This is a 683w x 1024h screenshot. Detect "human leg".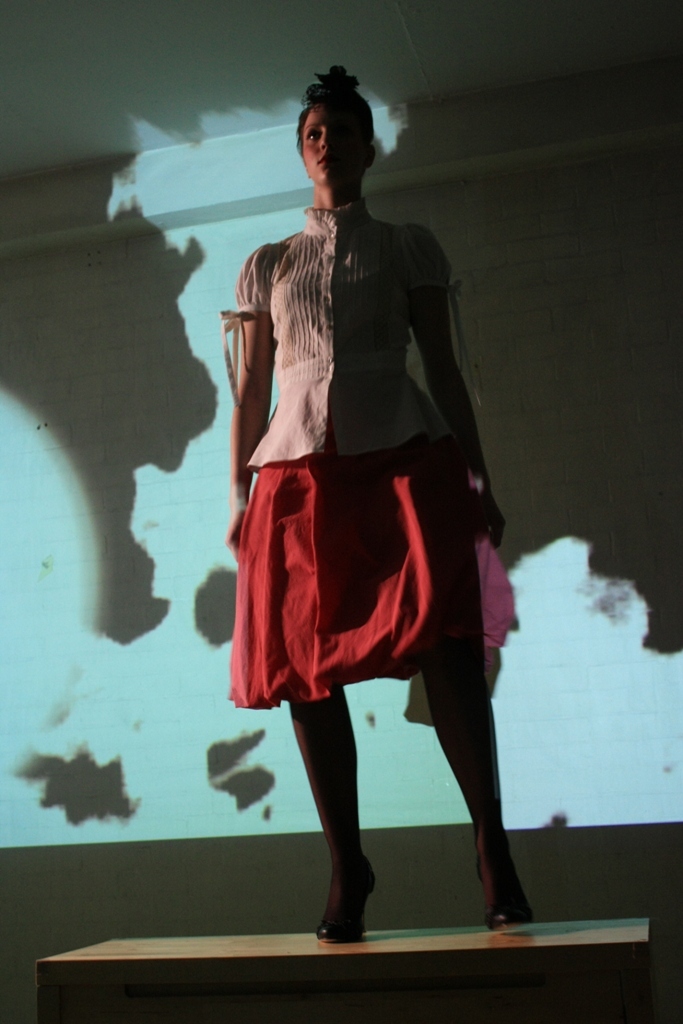
BBox(393, 575, 521, 937).
